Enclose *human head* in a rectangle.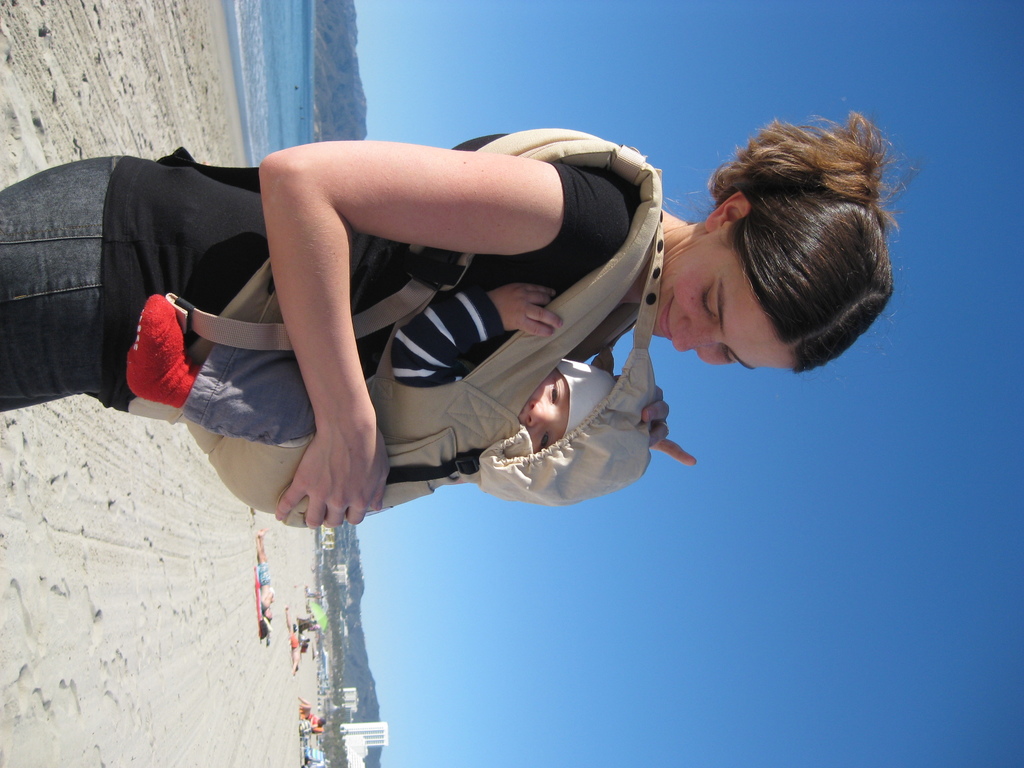
[left=314, top=717, right=329, bottom=730].
